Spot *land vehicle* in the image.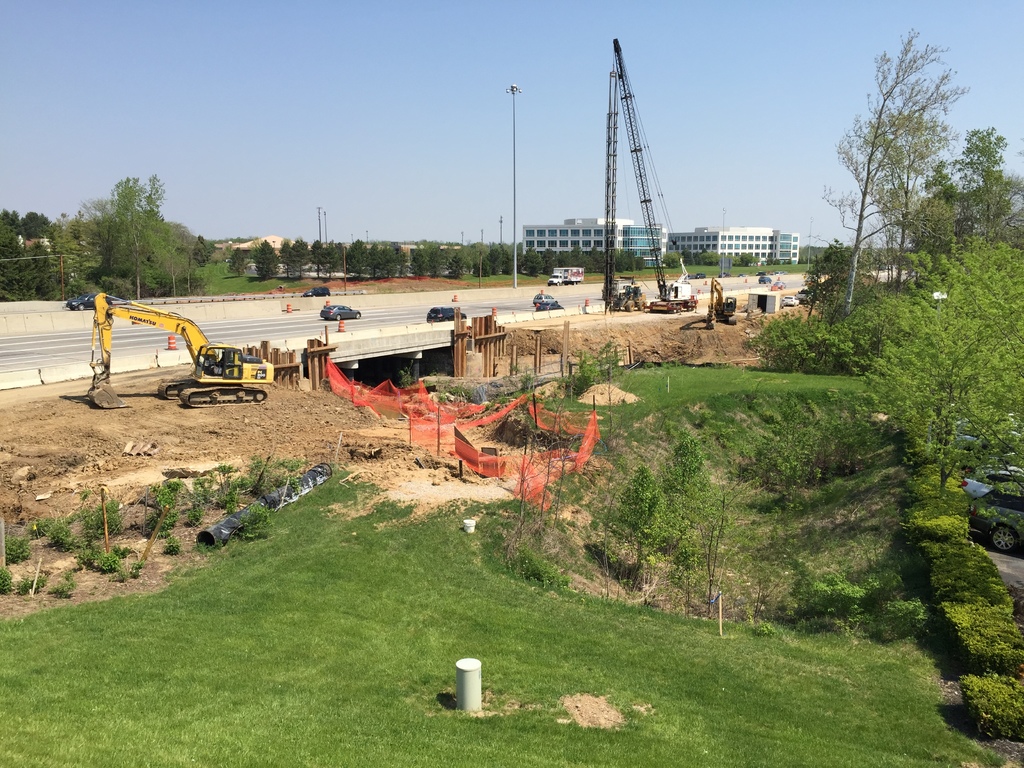
*land vehicle* found at select_region(426, 305, 468, 321).
